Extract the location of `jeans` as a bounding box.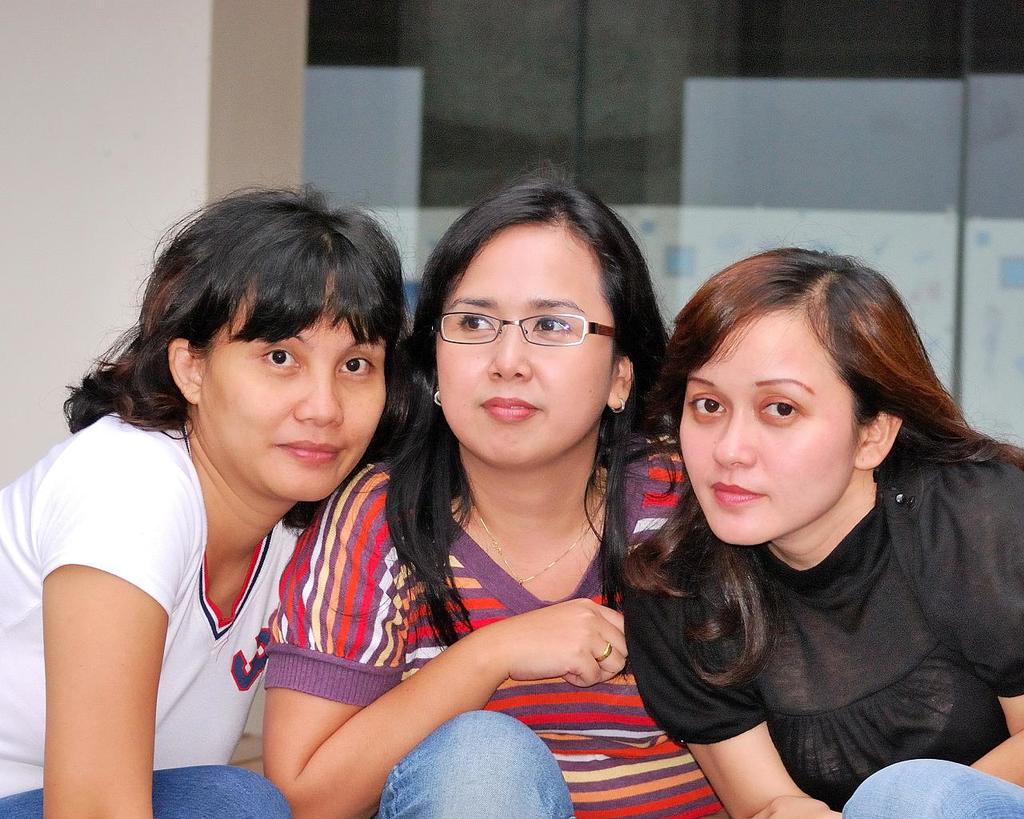
bbox=(383, 712, 572, 817).
